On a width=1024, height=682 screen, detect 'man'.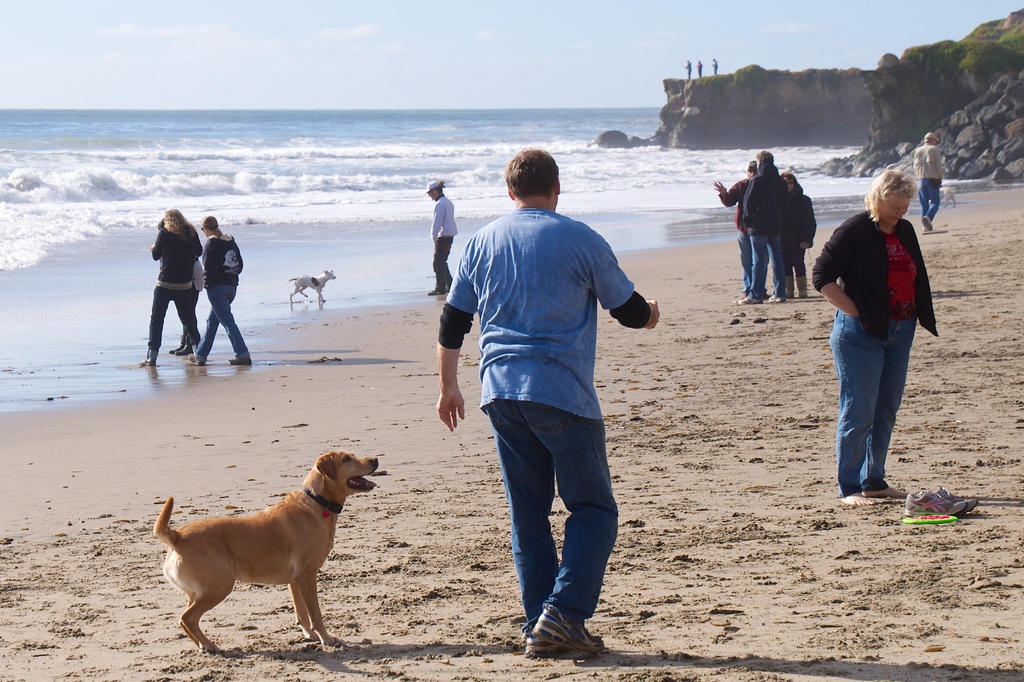
Rect(744, 152, 790, 306).
